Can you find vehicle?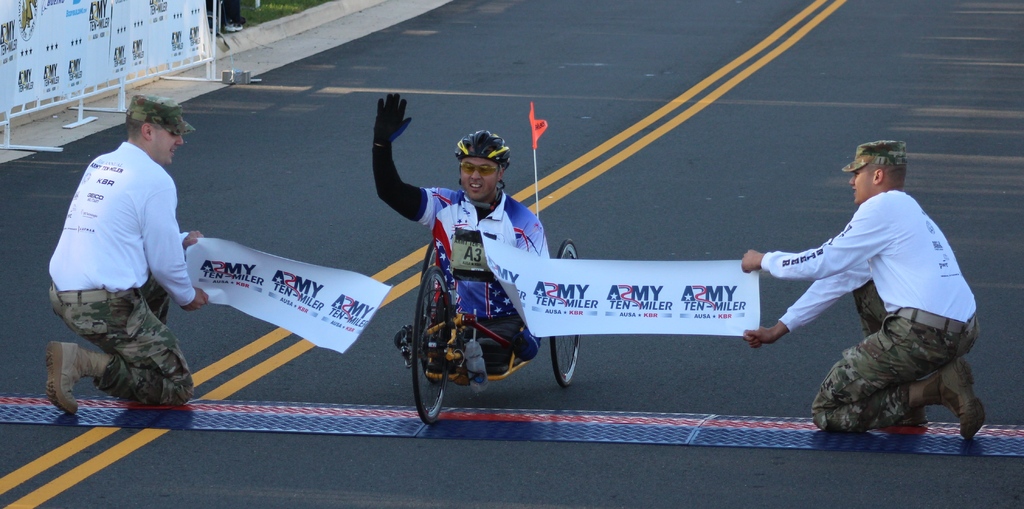
Yes, bounding box: (383,201,535,406).
